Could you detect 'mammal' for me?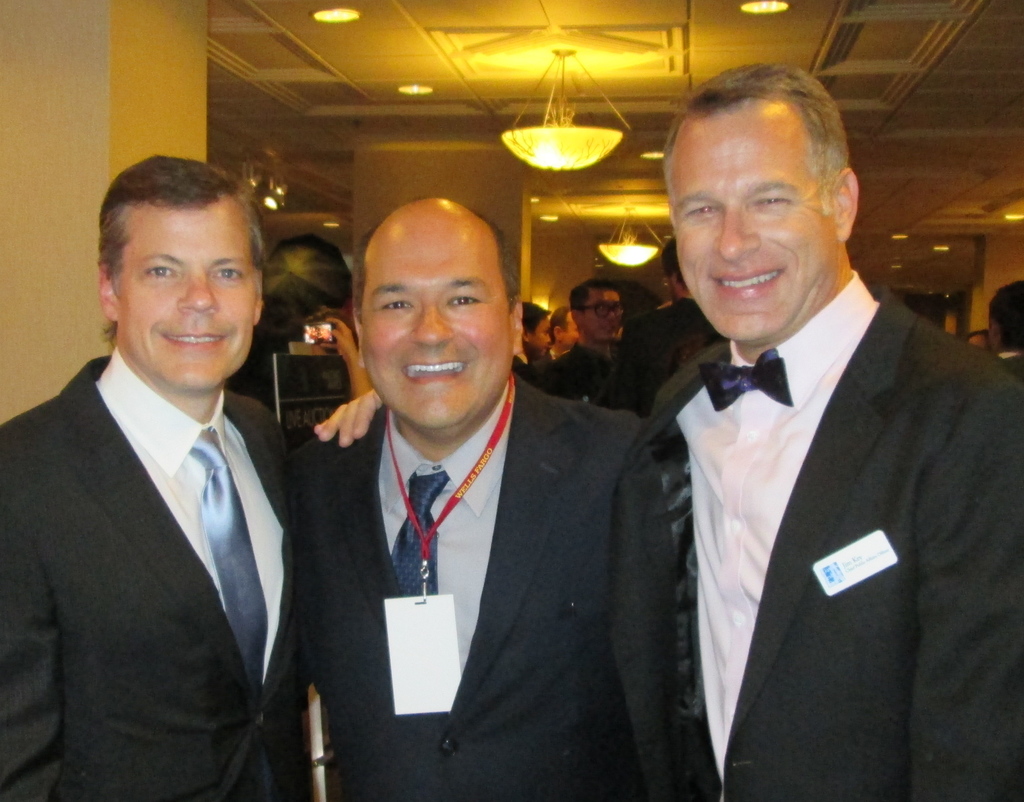
Detection result: [617, 275, 650, 328].
